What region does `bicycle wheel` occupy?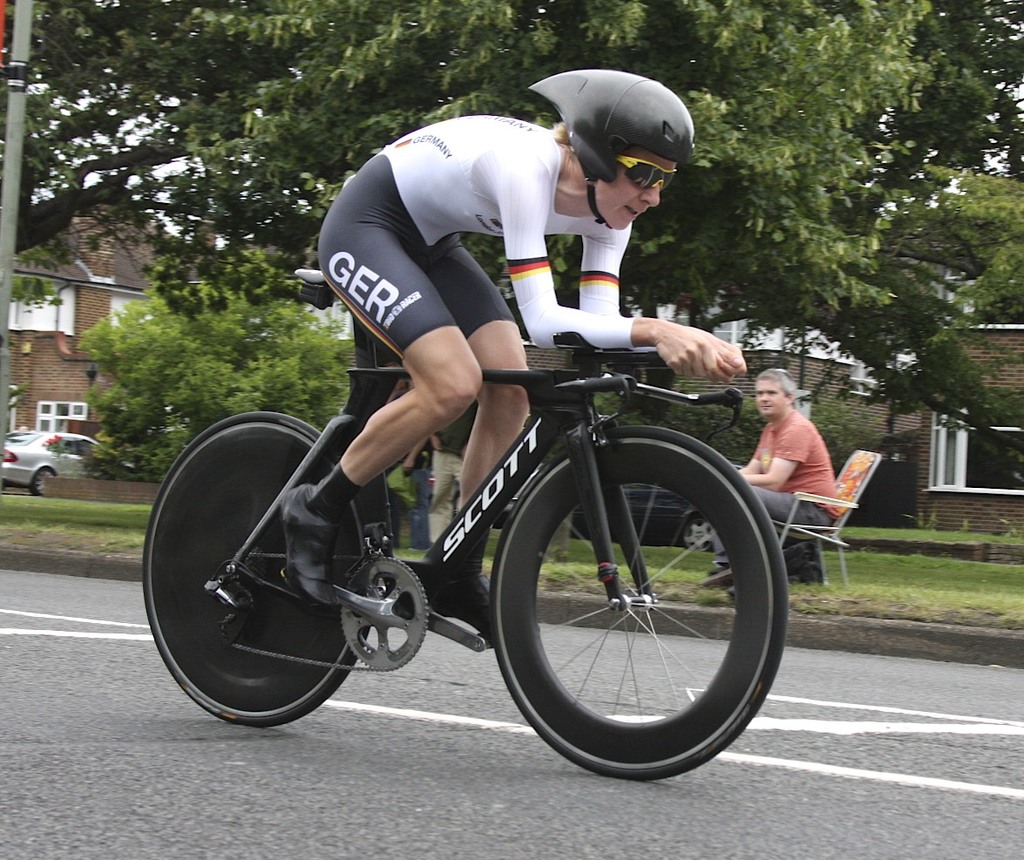
<bbox>491, 425, 789, 780</bbox>.
